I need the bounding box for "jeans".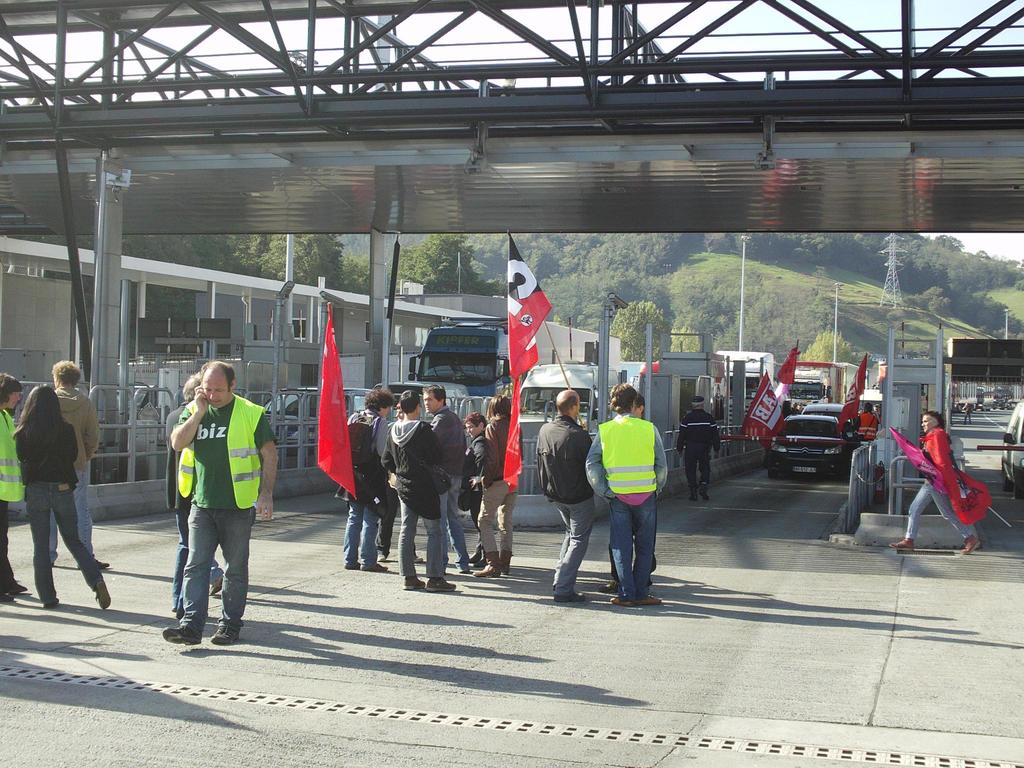
Here it is: (903,483,977,541).
